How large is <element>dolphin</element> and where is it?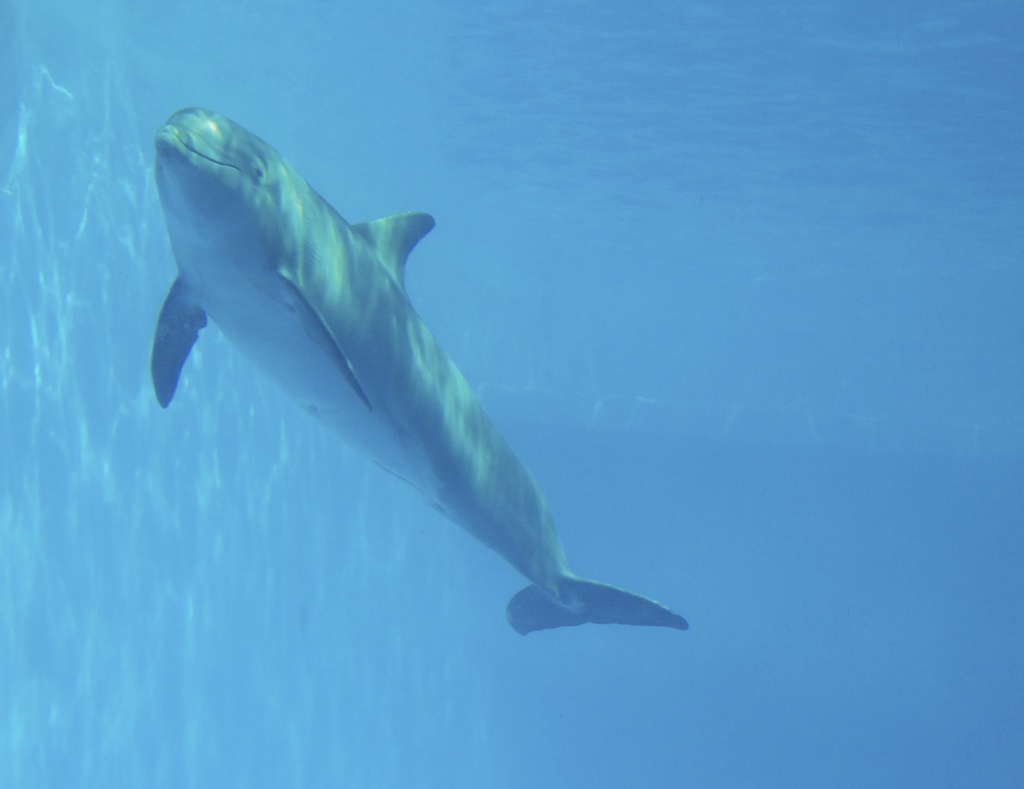
Bounding box: [left=149, top=99, right=693, bottom=640].
